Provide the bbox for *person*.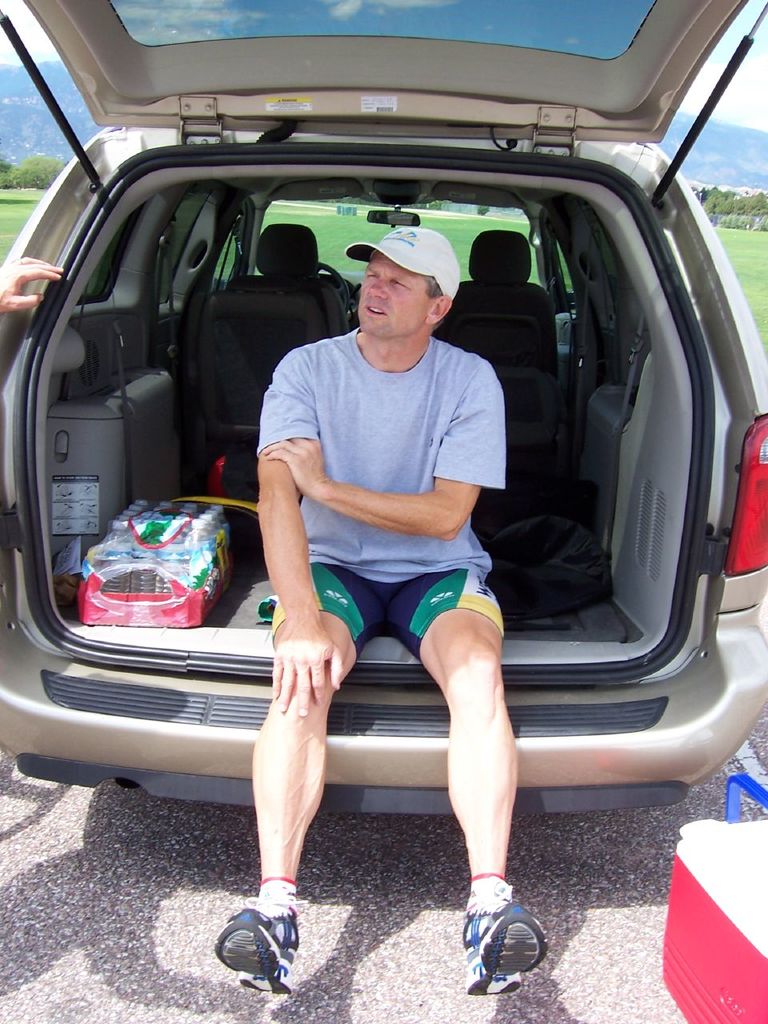
(x1=210, y1=224, x2=553, y2=996).
